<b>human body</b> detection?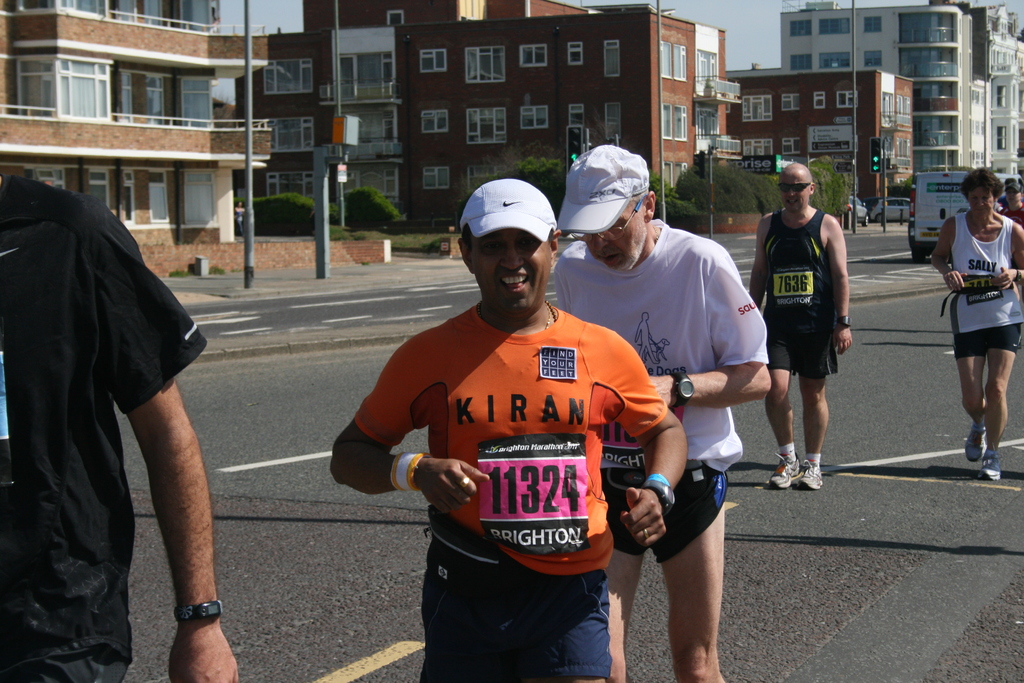
(left=1, top=176, right=244, bottom=682)
